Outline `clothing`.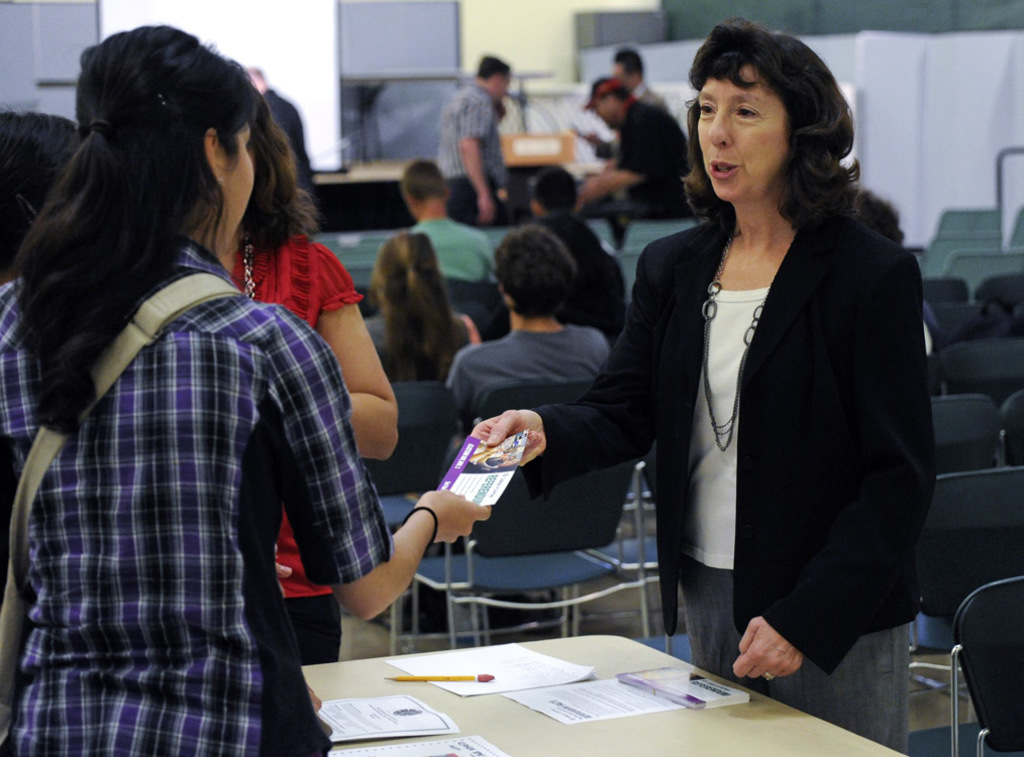
Outline: <box>463,340,608,465</box>.
